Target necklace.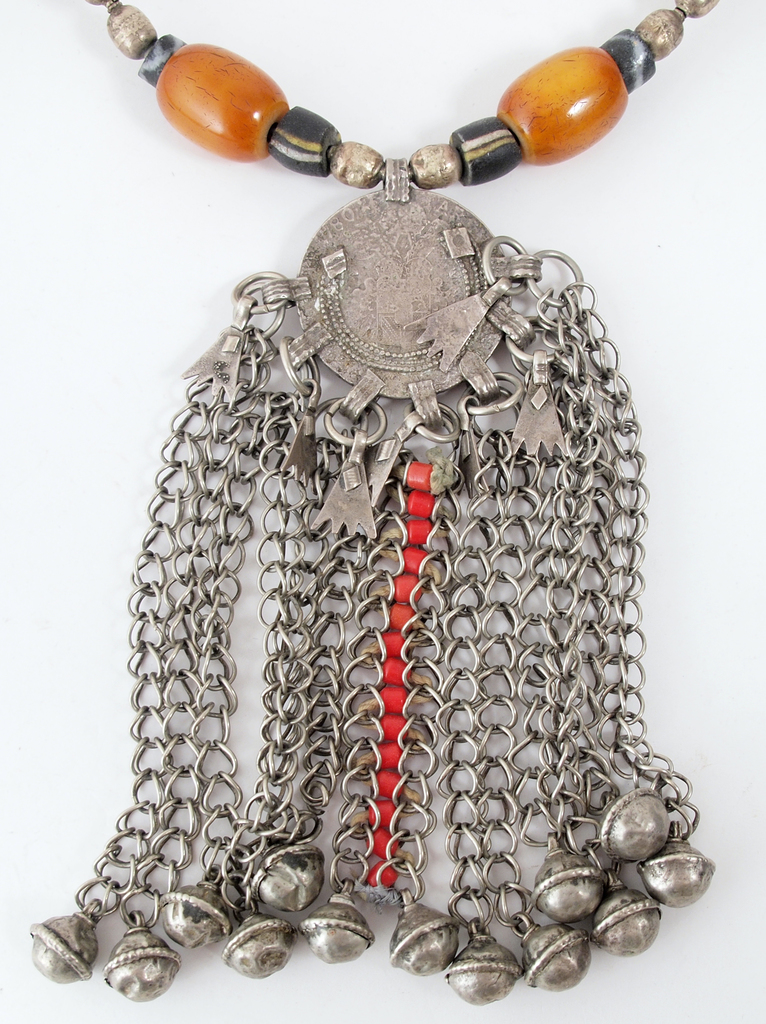
Target region: [87, 17, 707, 986].
